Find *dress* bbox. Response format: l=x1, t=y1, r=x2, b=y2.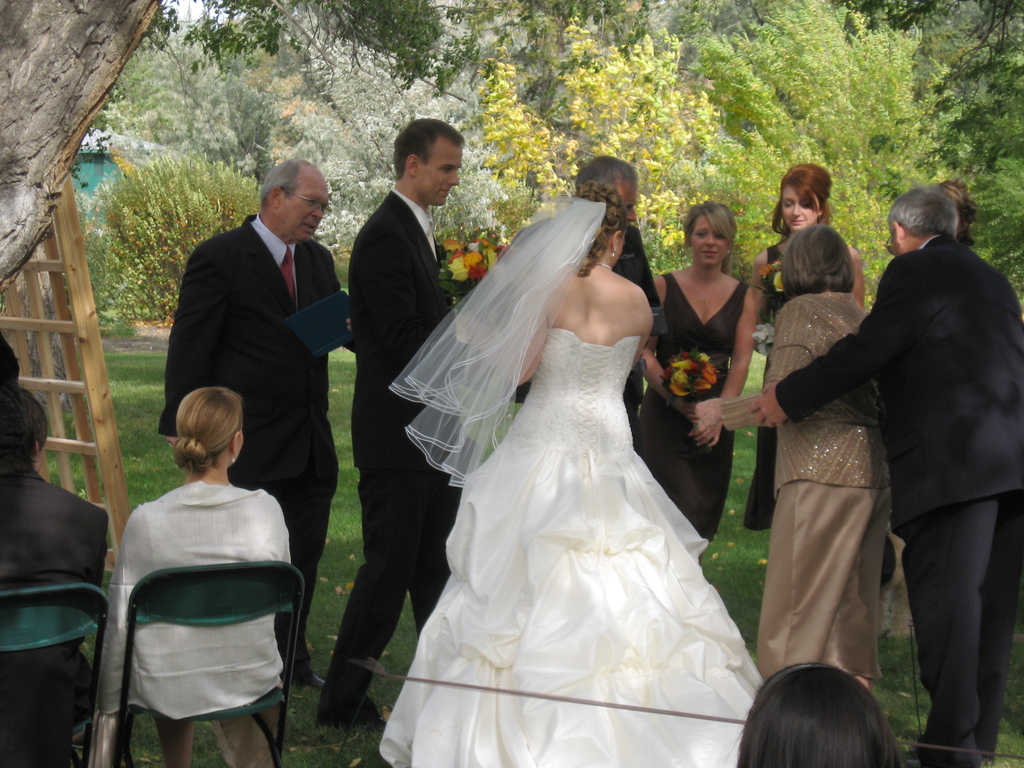
l=638, t=273, r=753, b=541.
